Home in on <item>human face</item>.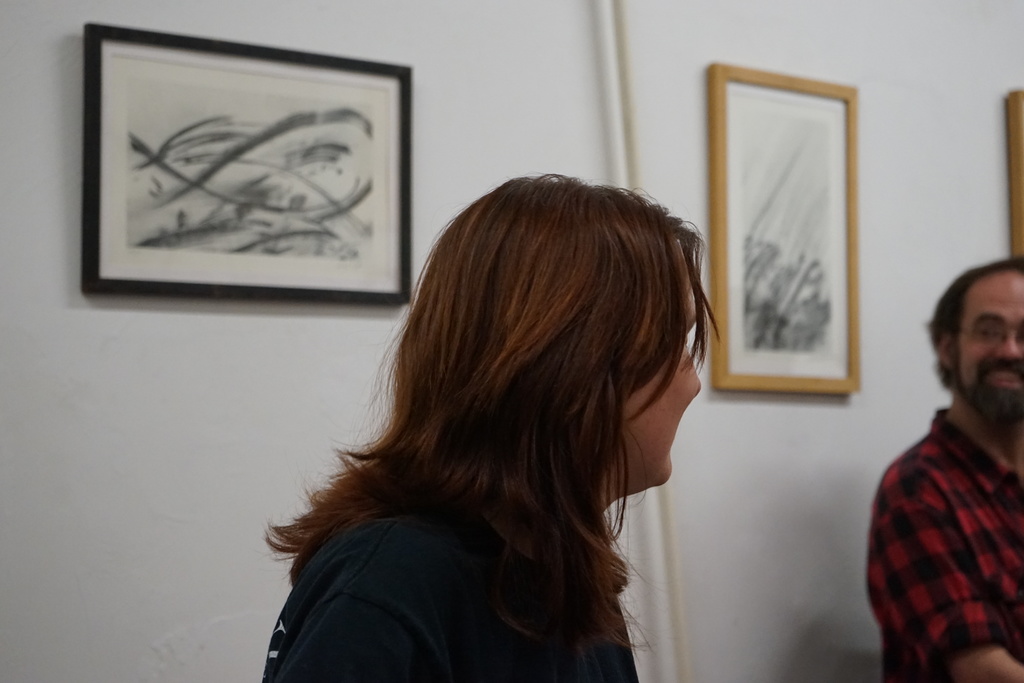
Homed in at detection(623, 245, 702, 486).
